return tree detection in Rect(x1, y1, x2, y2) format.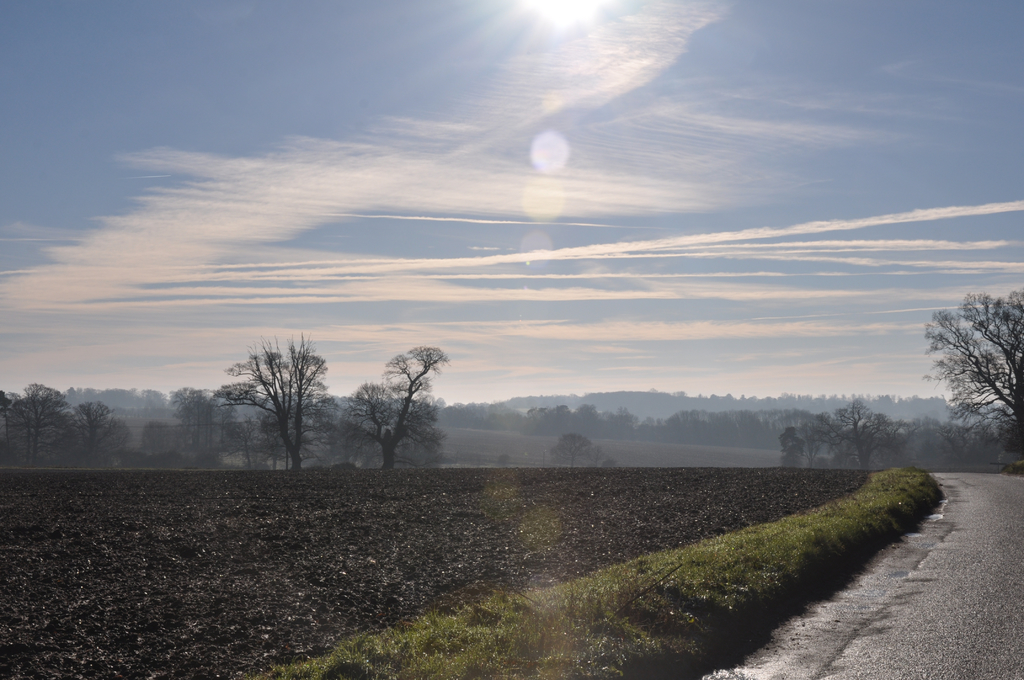
Rect(780, 403, 911, 470).
